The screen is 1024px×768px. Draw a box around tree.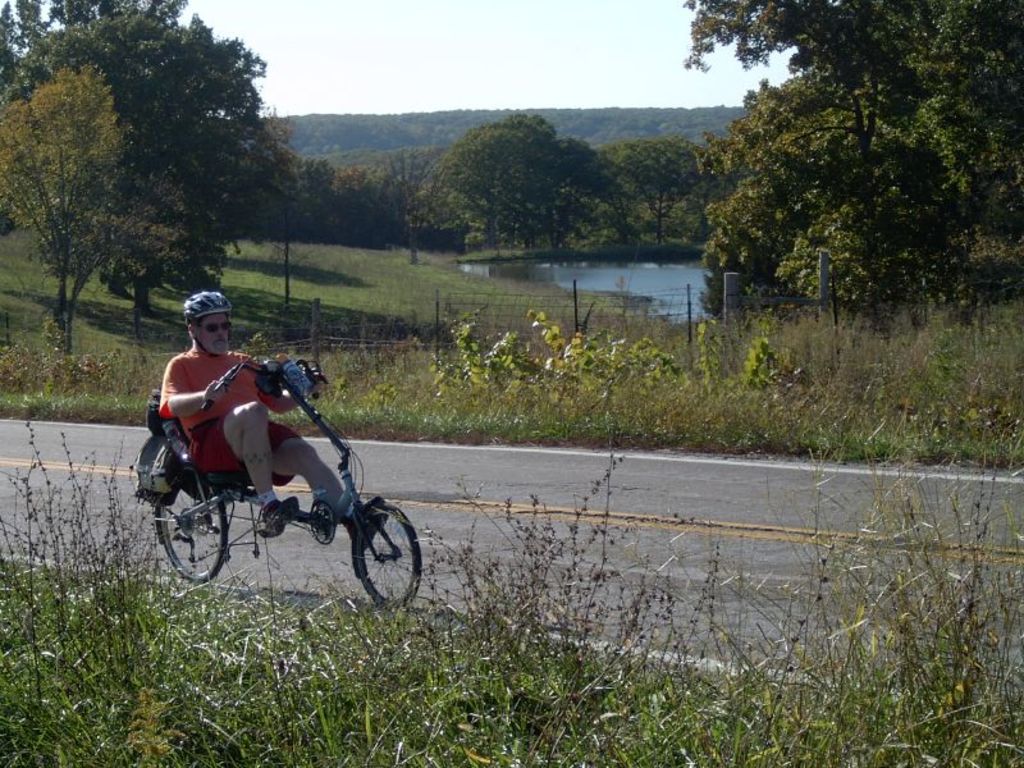
<region>0, 56, 128, 346</region>.
